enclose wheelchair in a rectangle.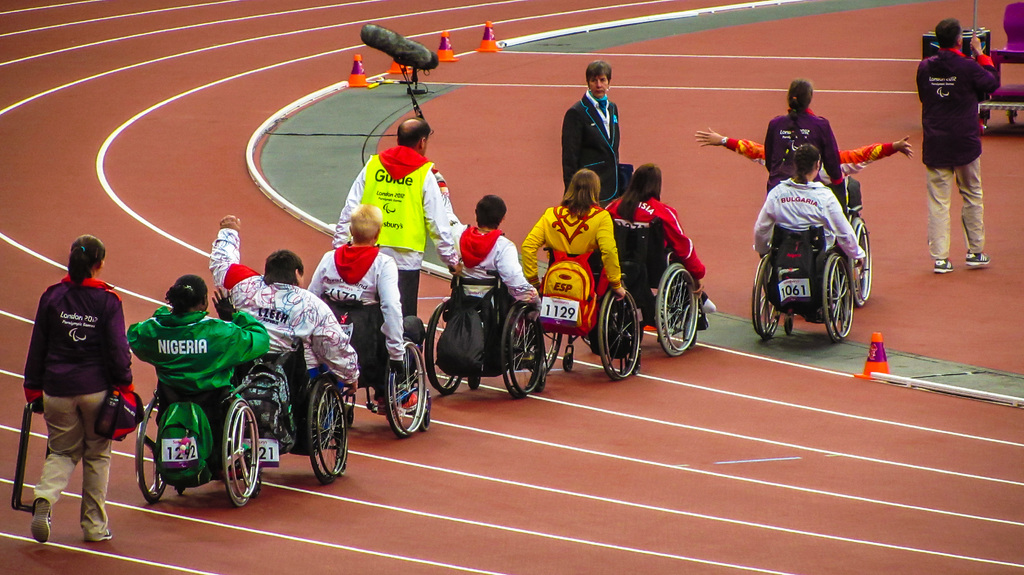
746 223 855 345.
